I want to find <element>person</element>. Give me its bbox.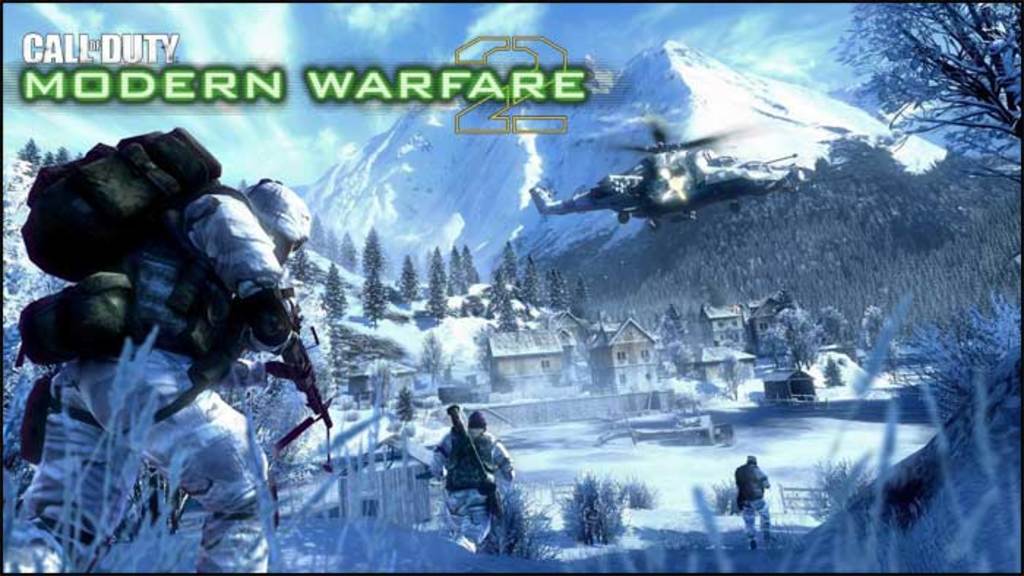
Rect(3, 171, 313, 572).
